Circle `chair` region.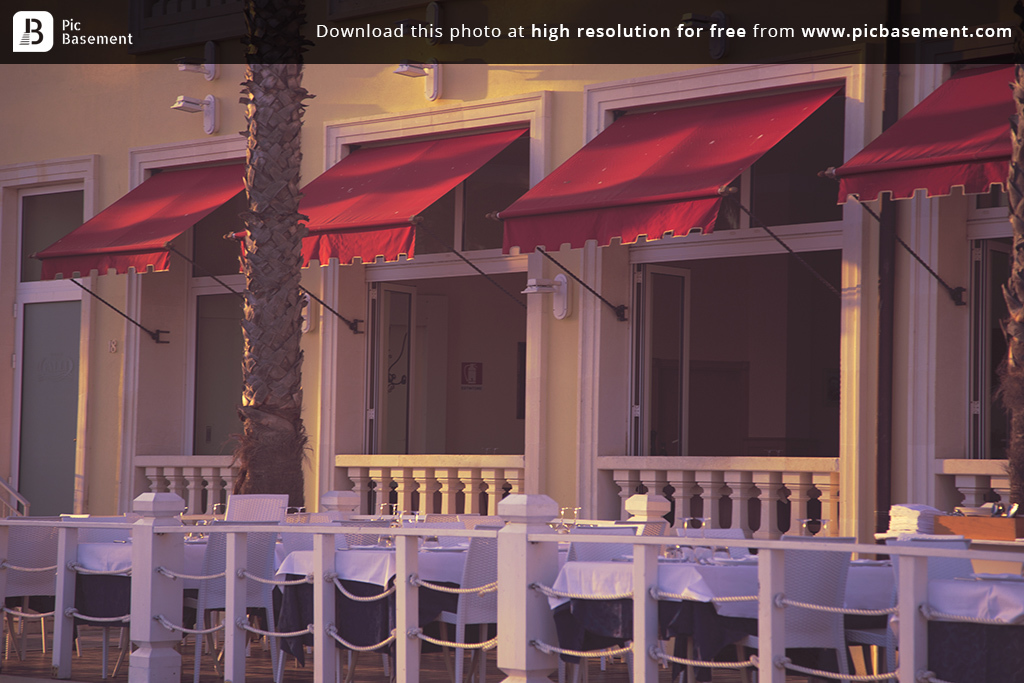
Region: (67,513,127,546).
